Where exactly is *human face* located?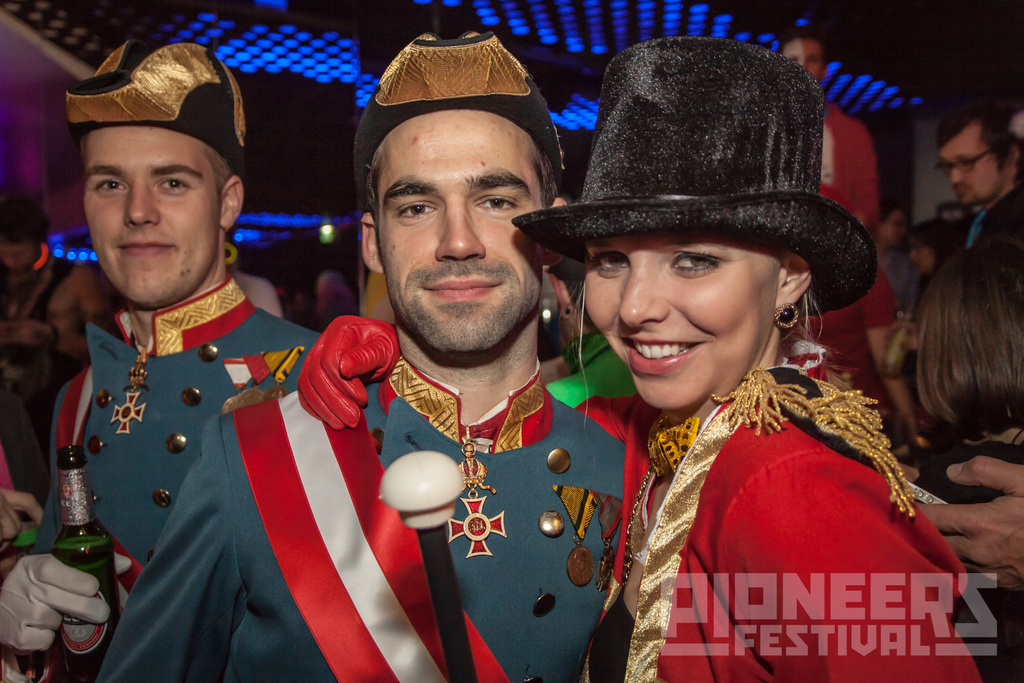
Its bounding box is box=[786, 40, 822, 82].
